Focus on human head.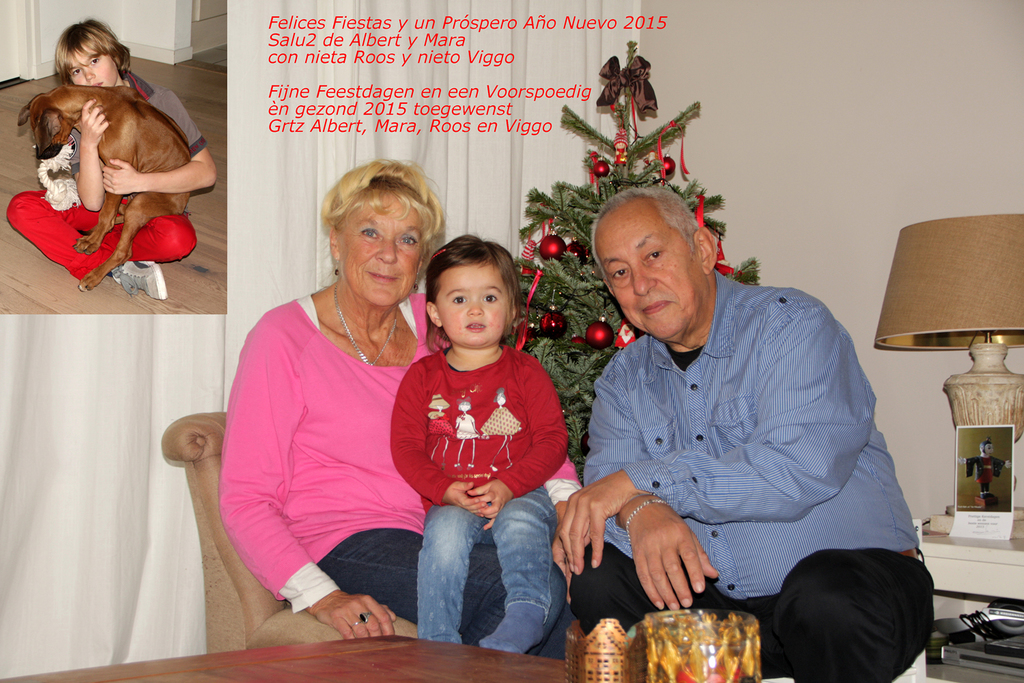
Focused at left=326, top=163, right=454, bottom=313.
